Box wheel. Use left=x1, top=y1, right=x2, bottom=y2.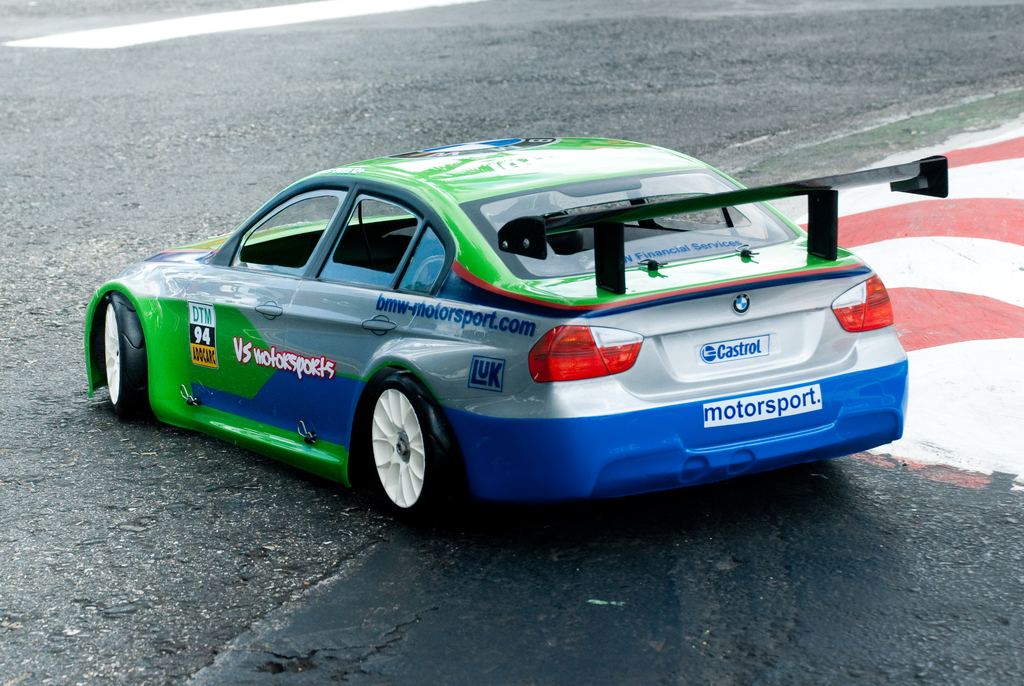
left=356, top=381, right=435, bottom=509.
